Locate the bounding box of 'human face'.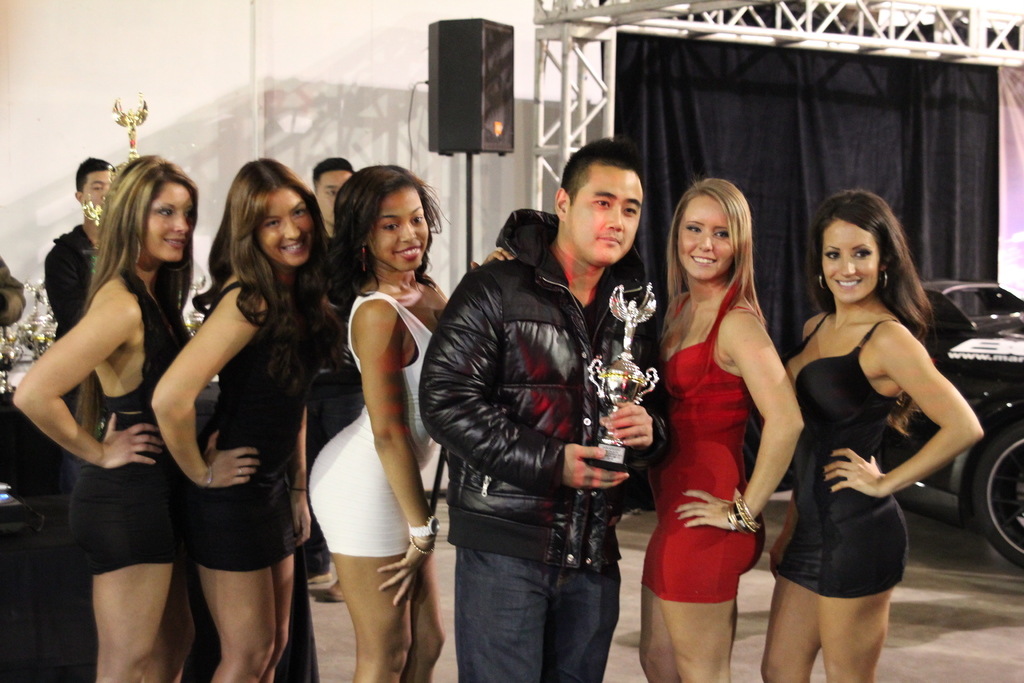
Bounding box: bbox=[314, 168, 348, 227].
